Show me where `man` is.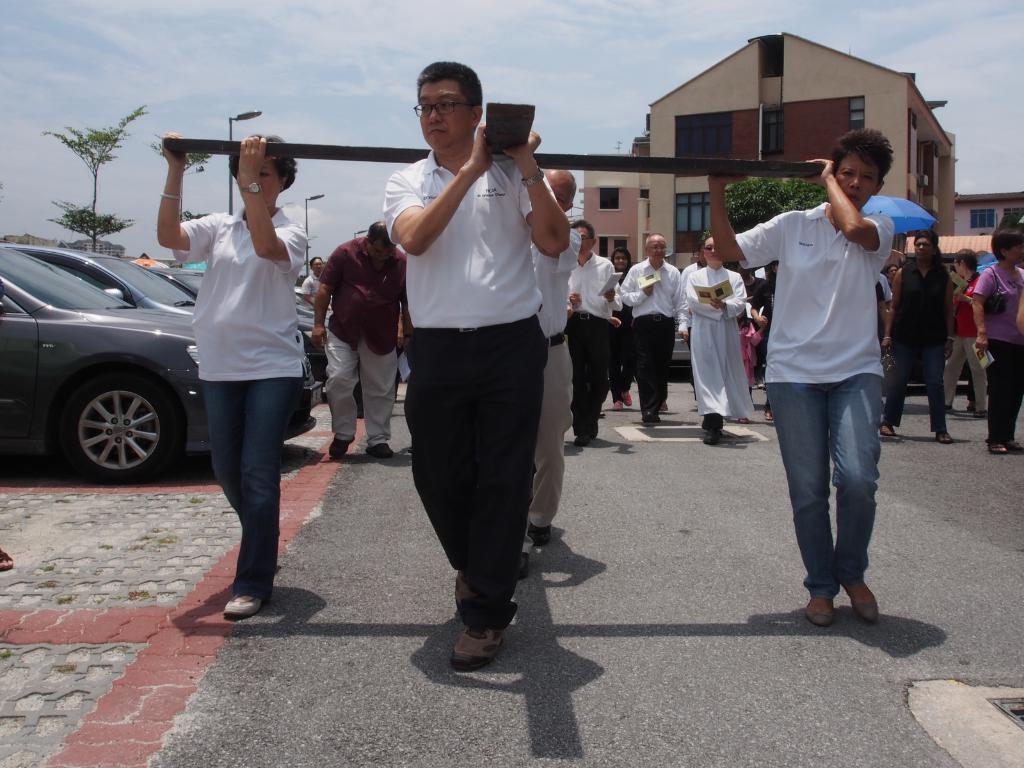
`man` is at Rect(561, 220, 622, 449).
